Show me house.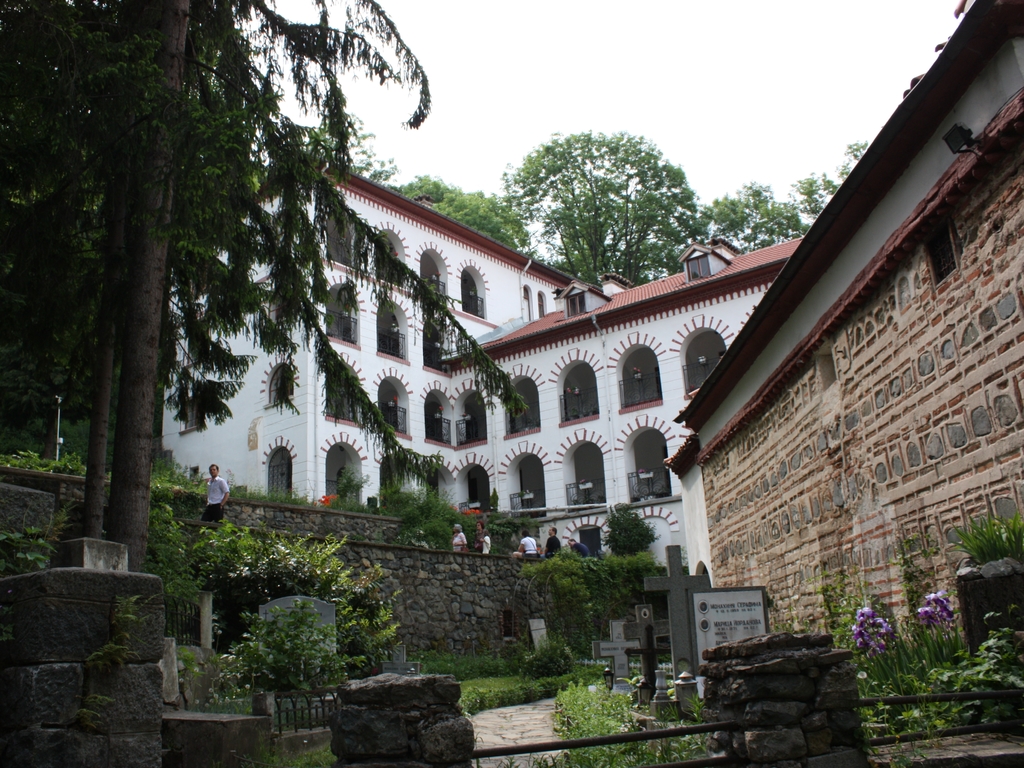
house is here: <bbox>155, 148, 807, 568</bbox>.
